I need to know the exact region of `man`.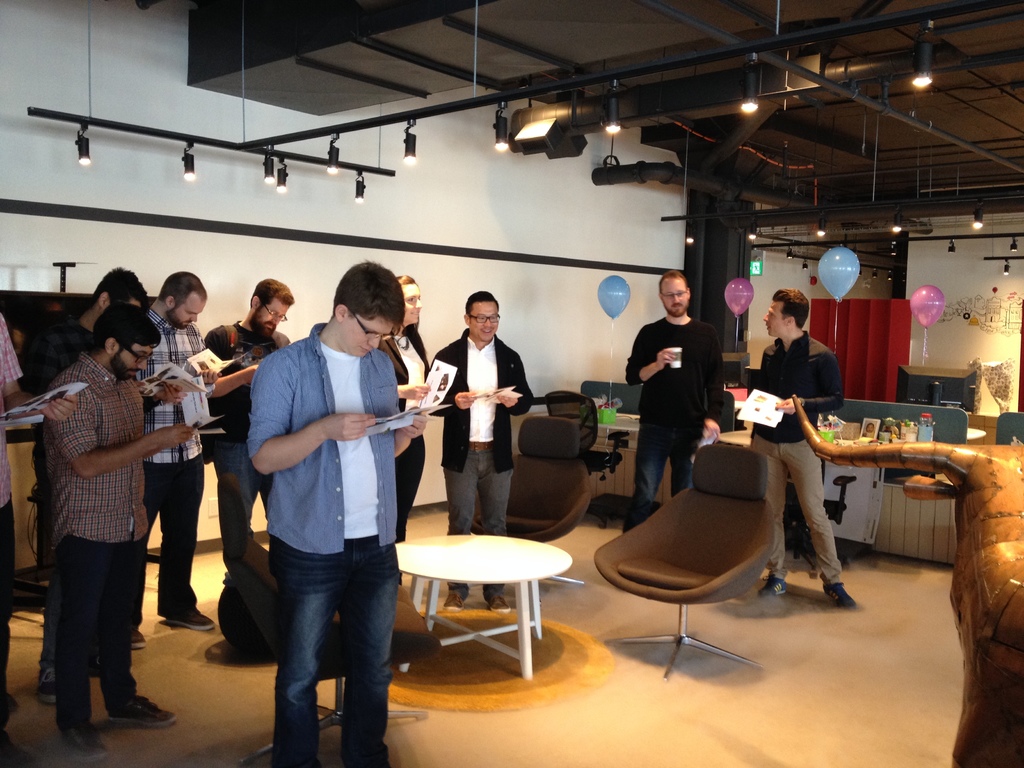
Region: l=248, t=258, r=429, b=767.
